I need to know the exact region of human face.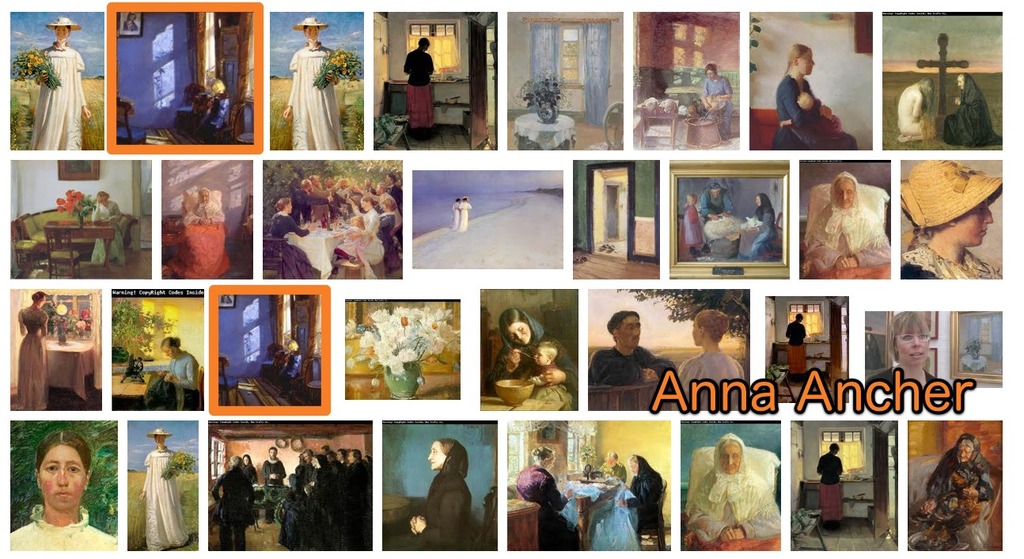
Region: left=40, top=446, right=86, bottom=508.
